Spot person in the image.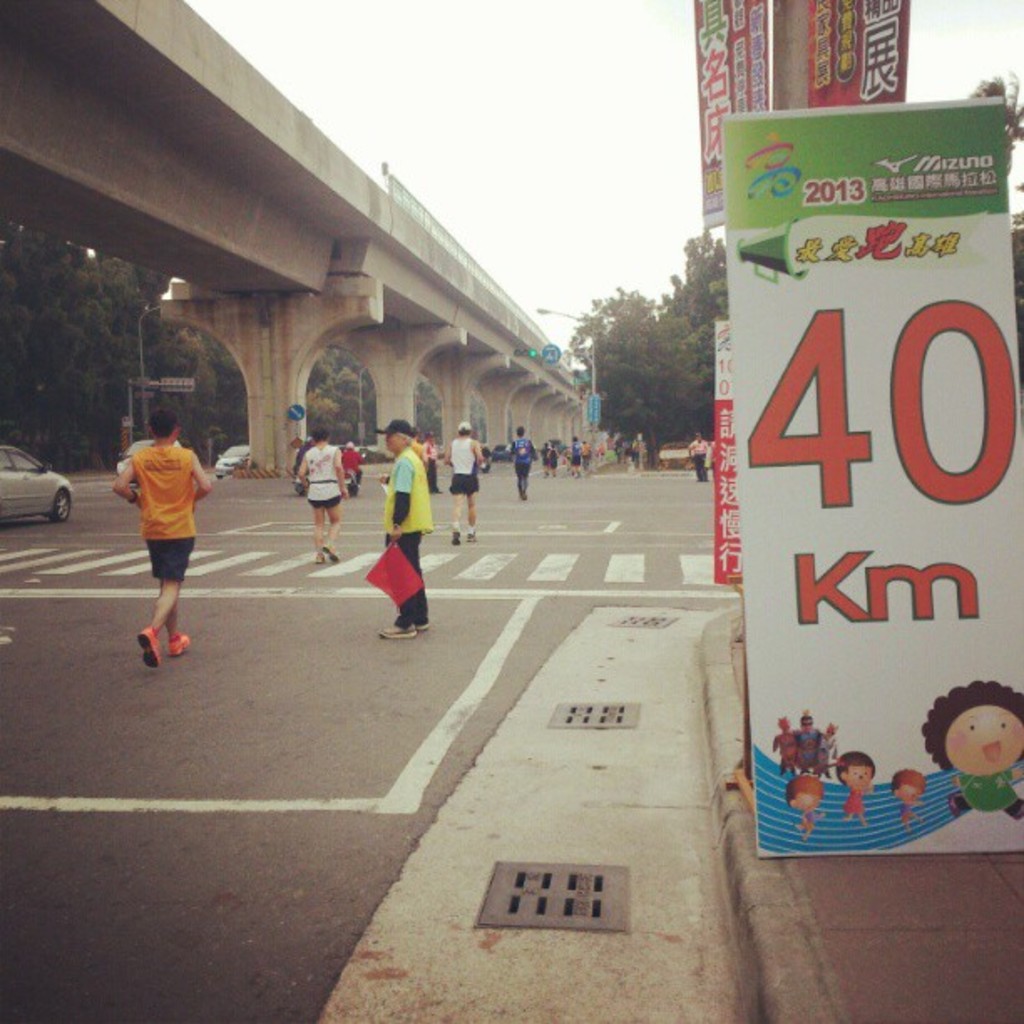
person found at 420:432:452:492.
